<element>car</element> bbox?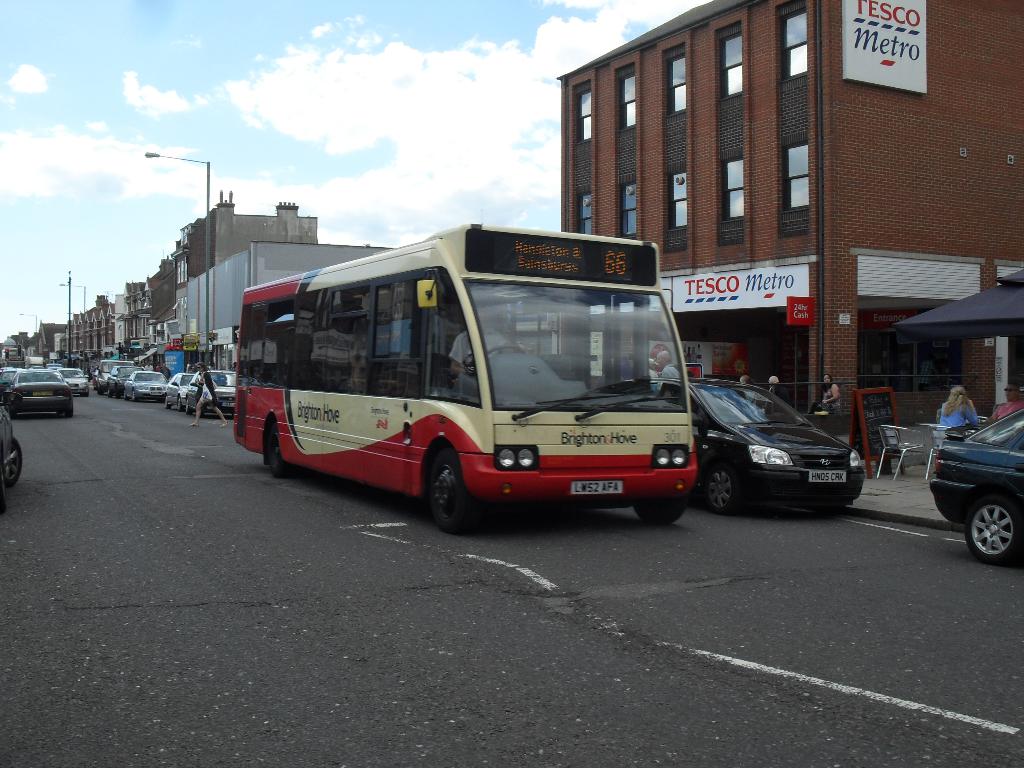
bbox(52, 358, 89, 405)
